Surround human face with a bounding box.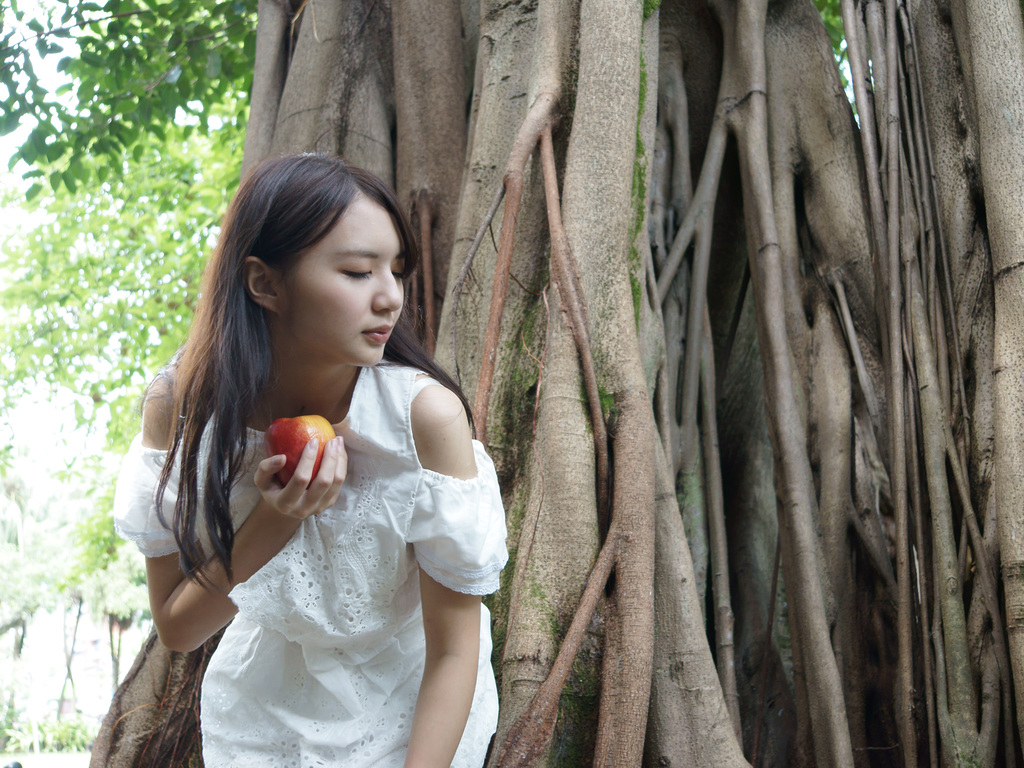
278, 183, 407, 368.
